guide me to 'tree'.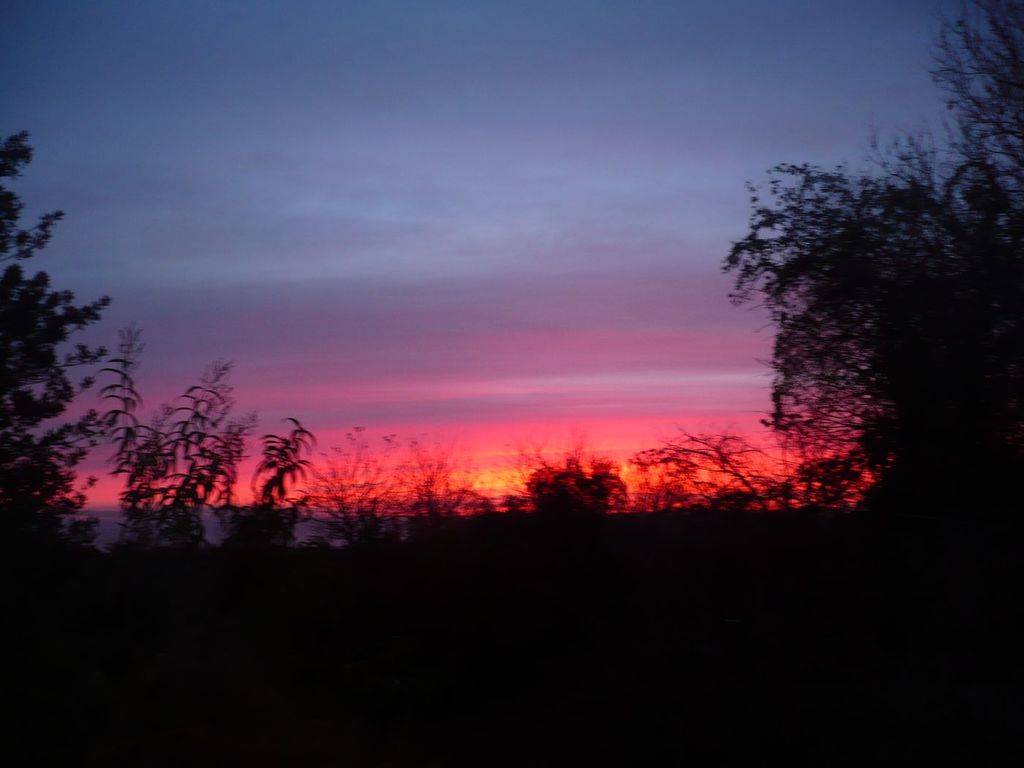
Guidance: <bbox>94, 352, 308, 614</bbox>.
